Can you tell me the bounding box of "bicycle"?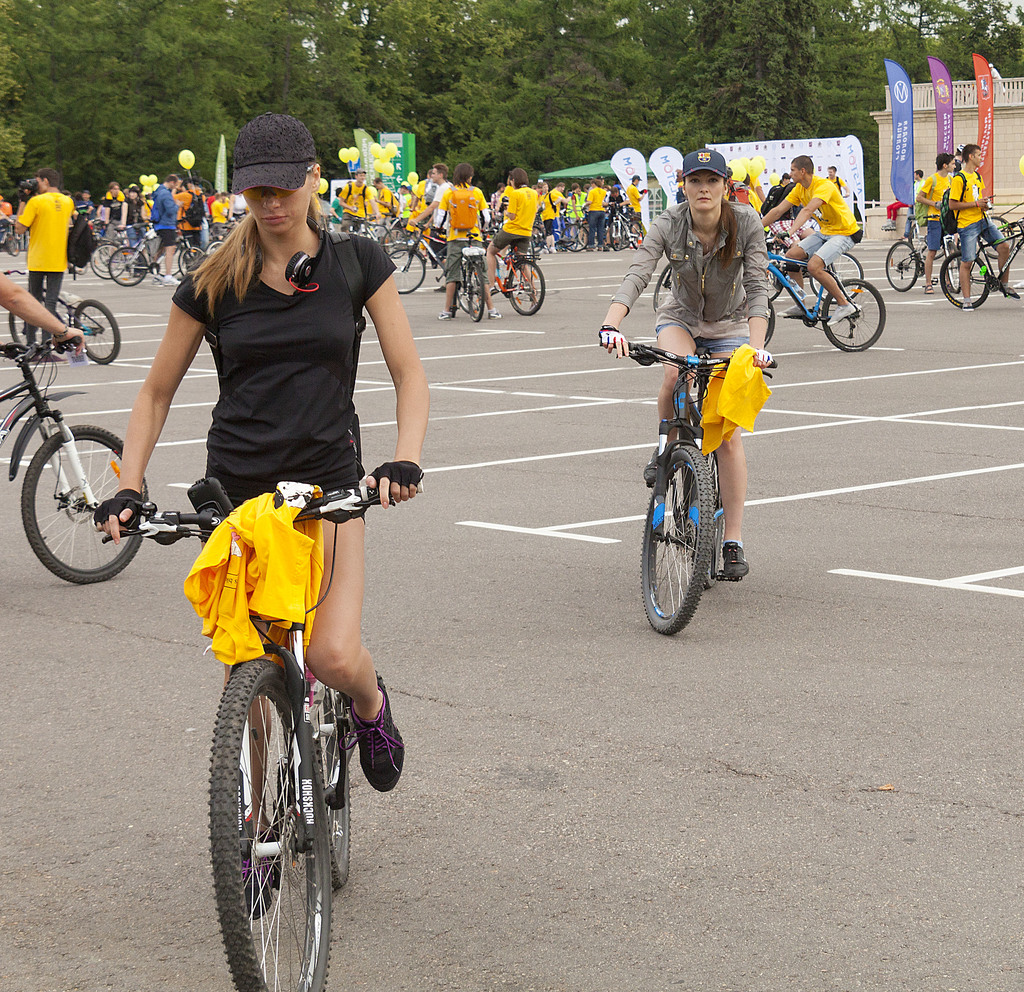
rect(936, 215, 1023, 308).
